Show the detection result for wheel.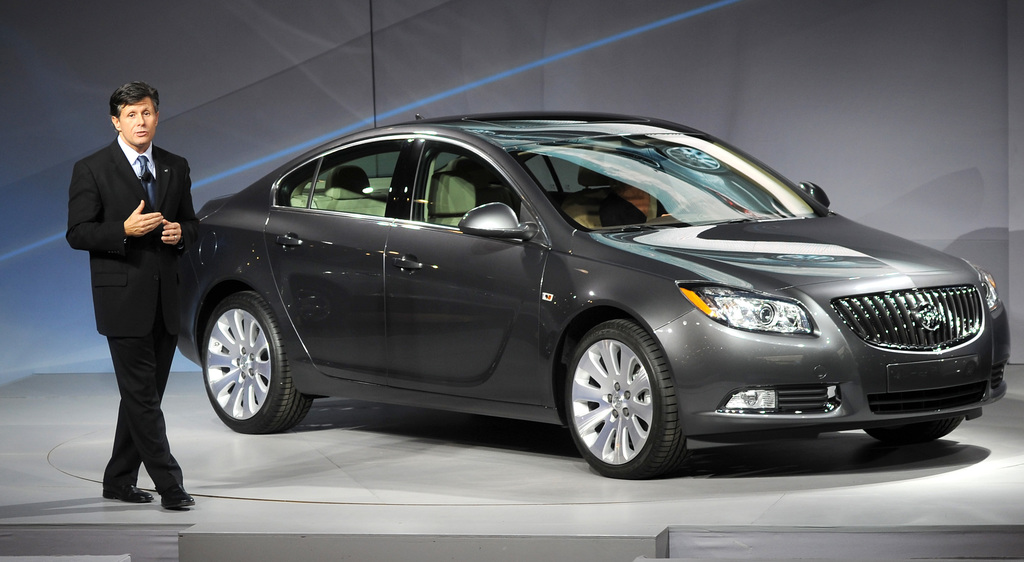
crop(566, 317, 678, 468).
